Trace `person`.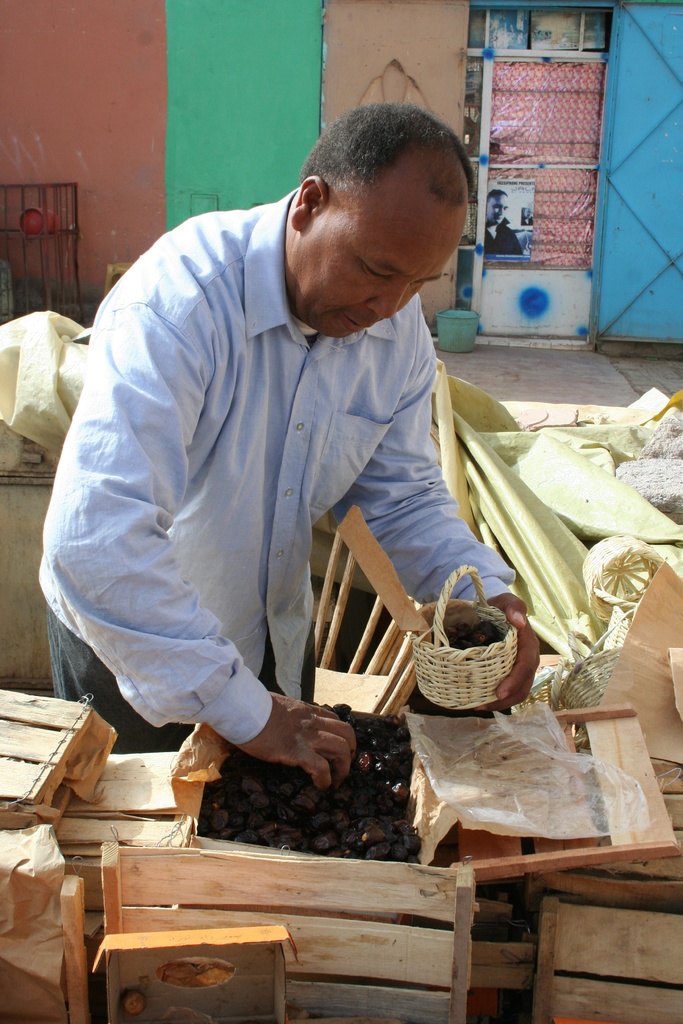
Traced to 0:74:570:861.
